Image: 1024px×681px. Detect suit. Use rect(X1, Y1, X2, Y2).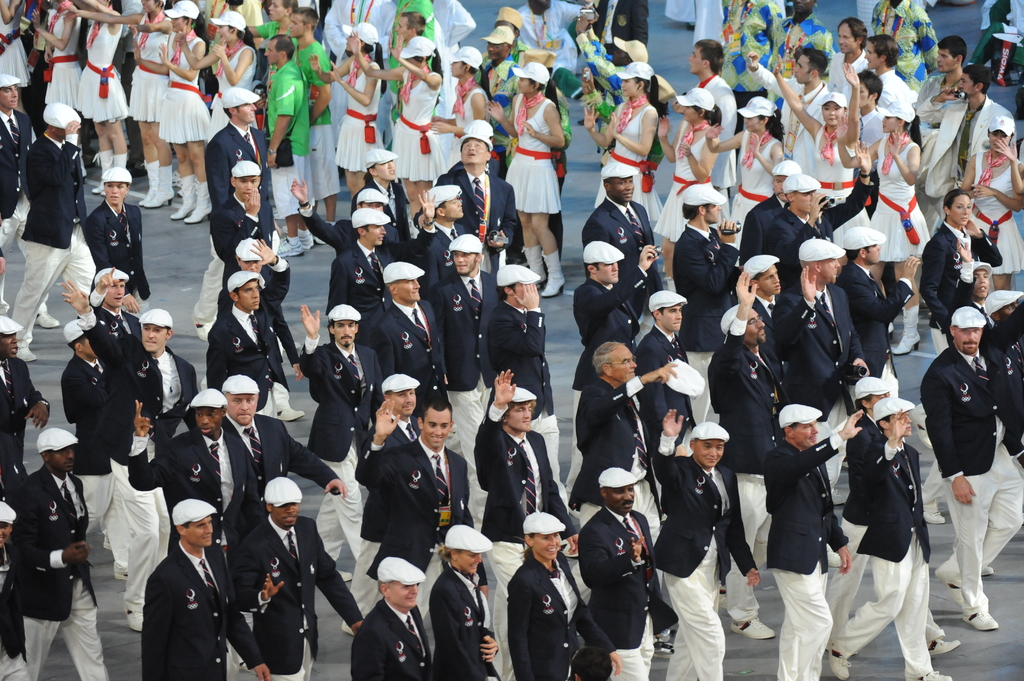
rect(915, 217, 1005, 330).
